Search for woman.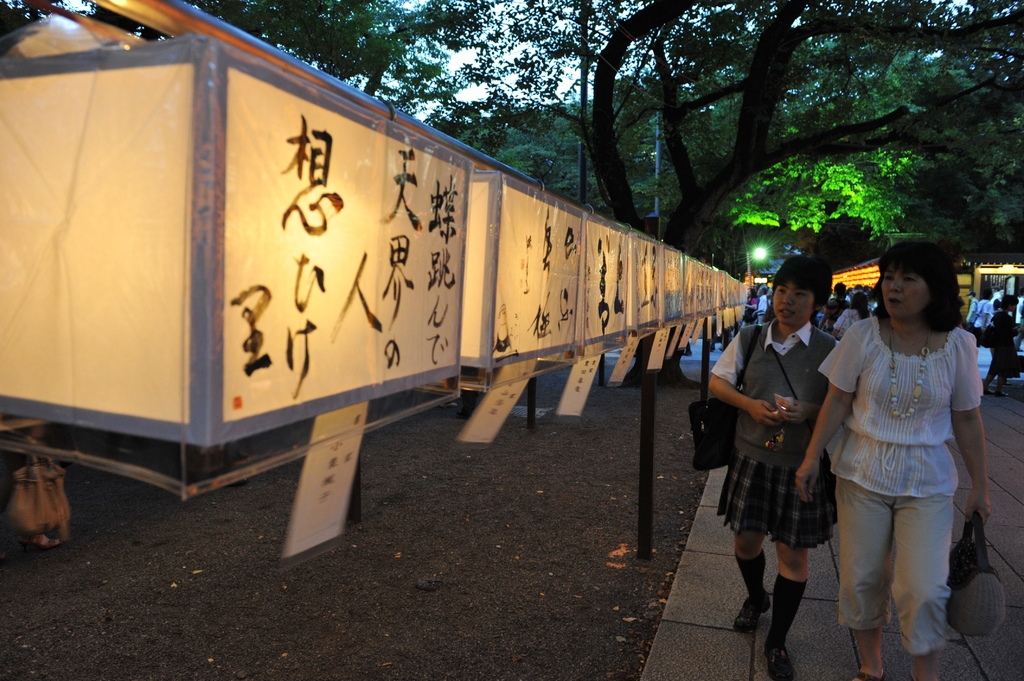
Found at Rect(742, 287, 760, 330).
